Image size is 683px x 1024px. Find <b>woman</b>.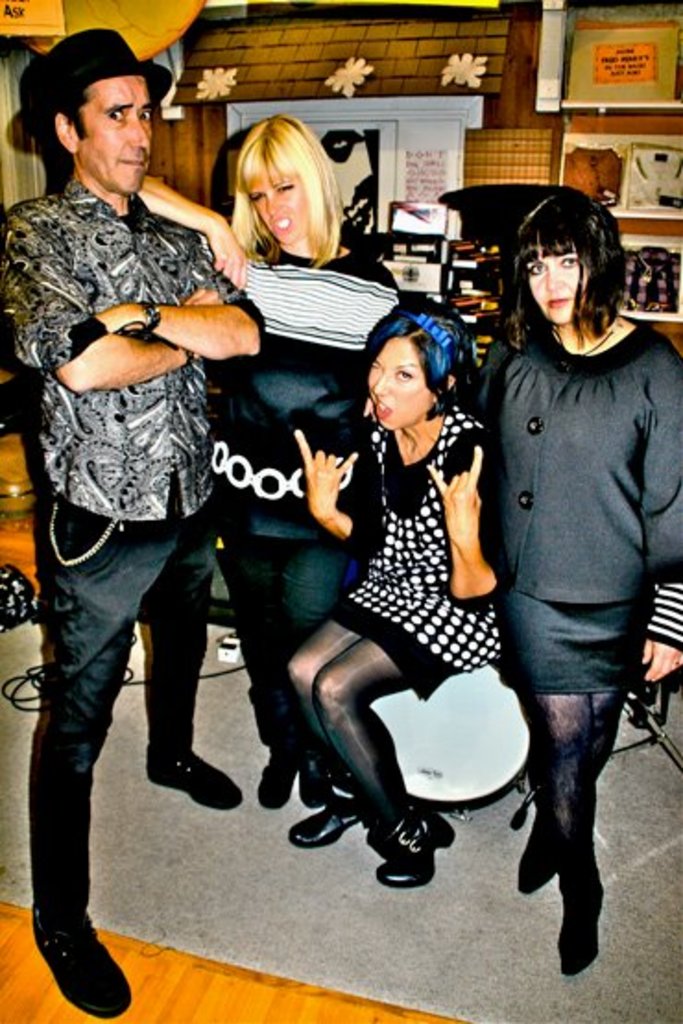
box=[473, 183, 681, 978].
